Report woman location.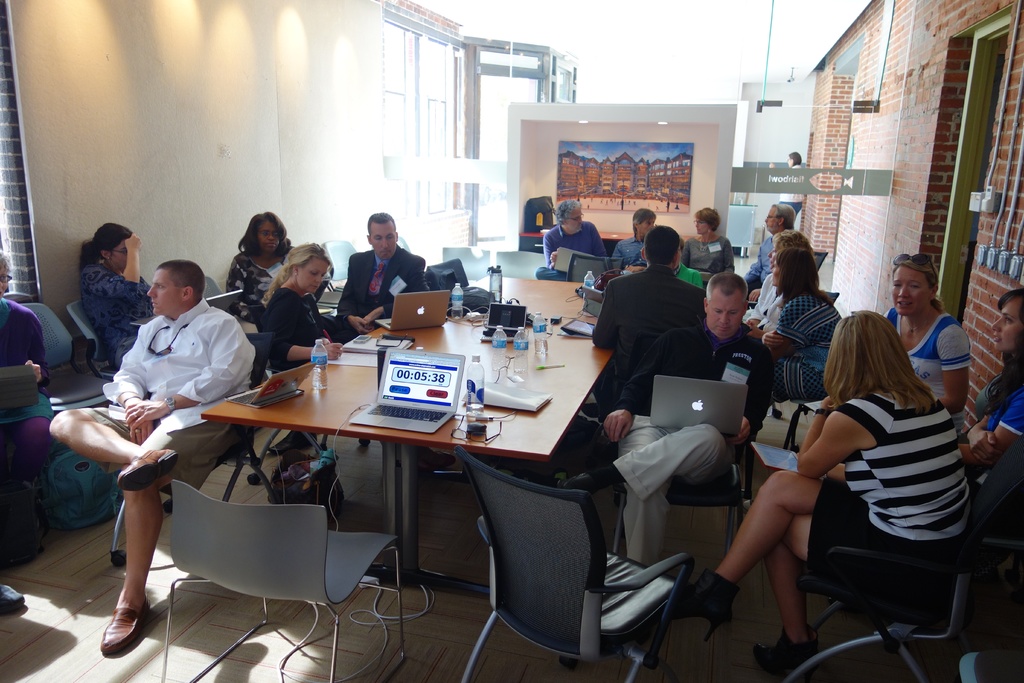
Report: pyautogui.locateOnScreen(81, 226, 163, 367).
